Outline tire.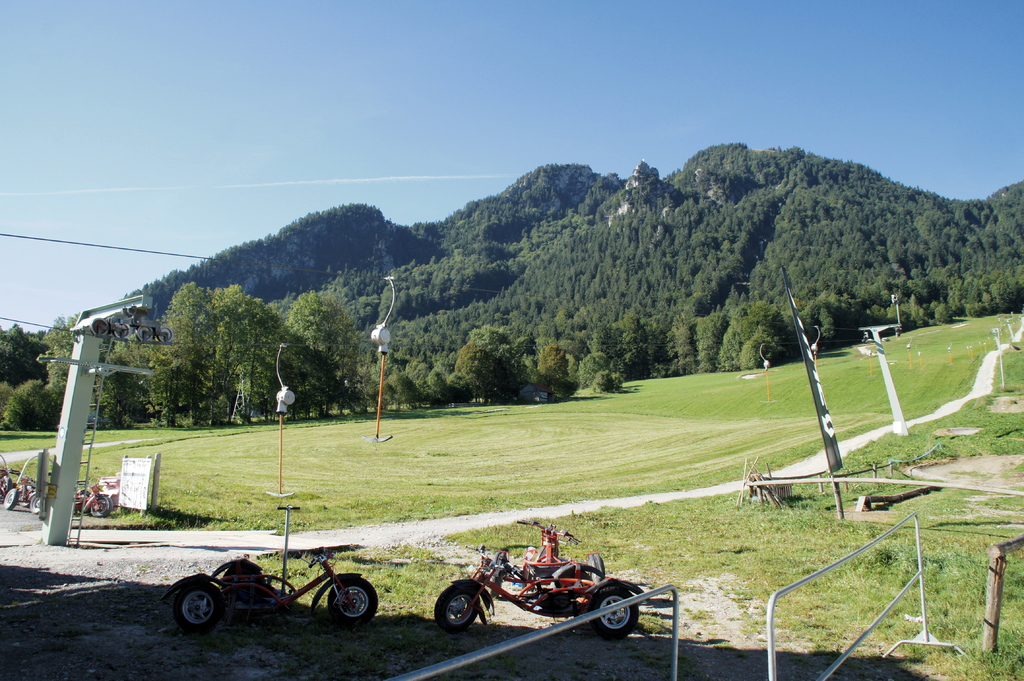
Outline: region(332, 579, 378, 625).
